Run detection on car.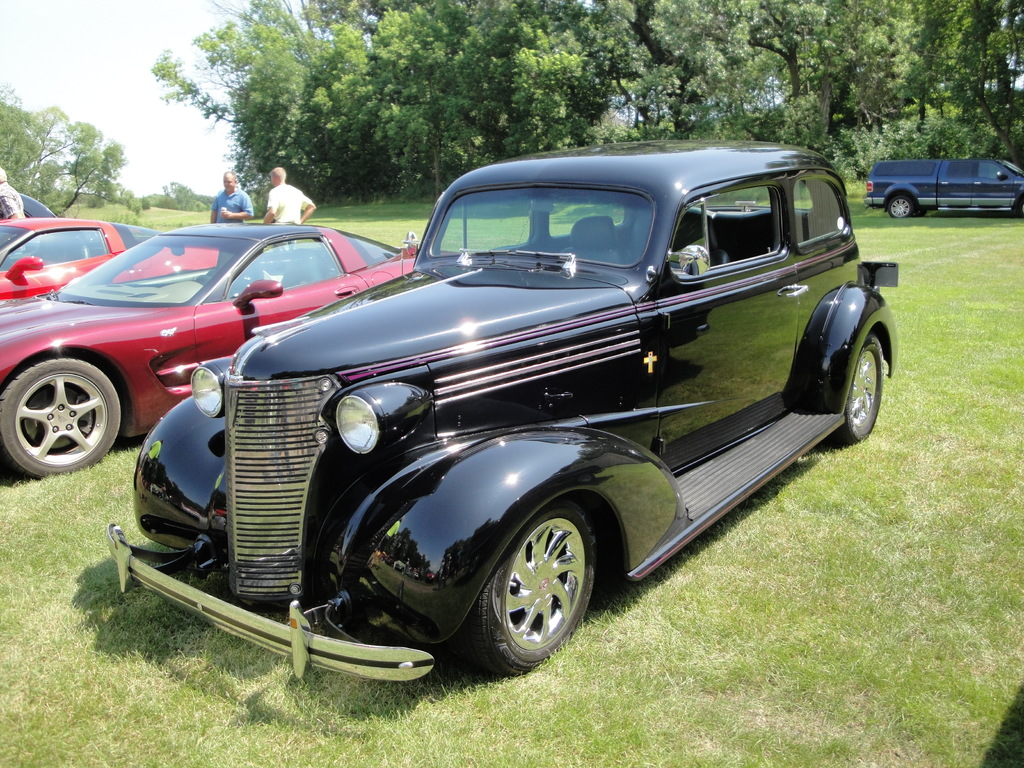
Result: bbox=[0, 221, 429, 476].
